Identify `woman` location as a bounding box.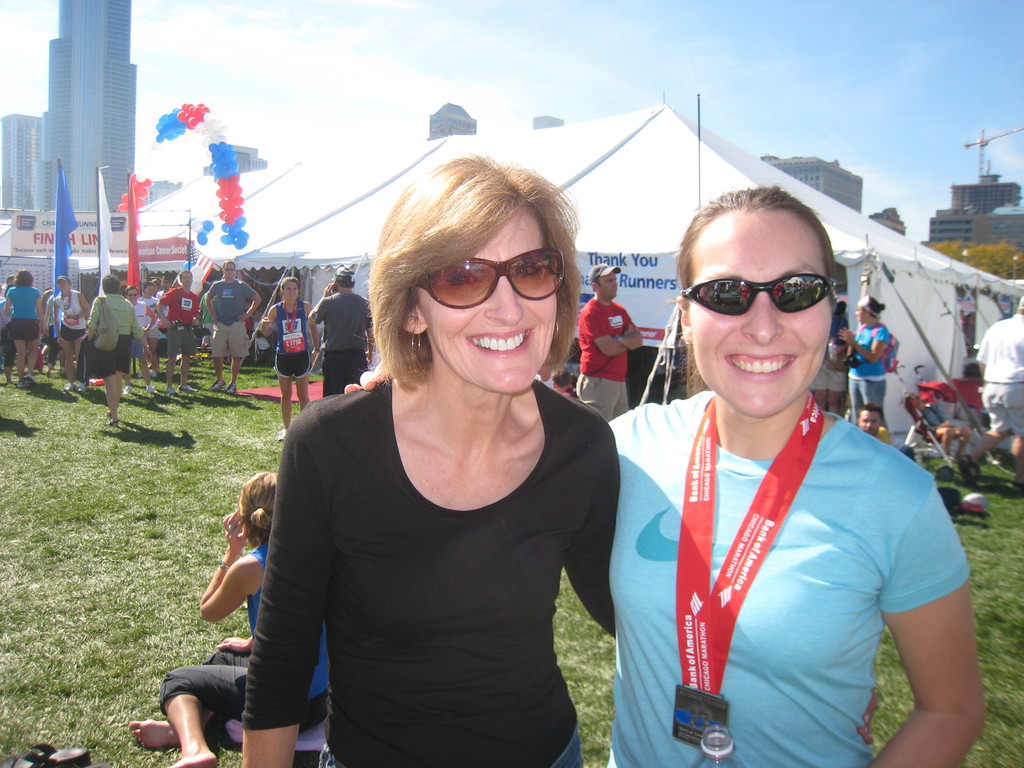
<region>231, 172, 637, 767</region>.
